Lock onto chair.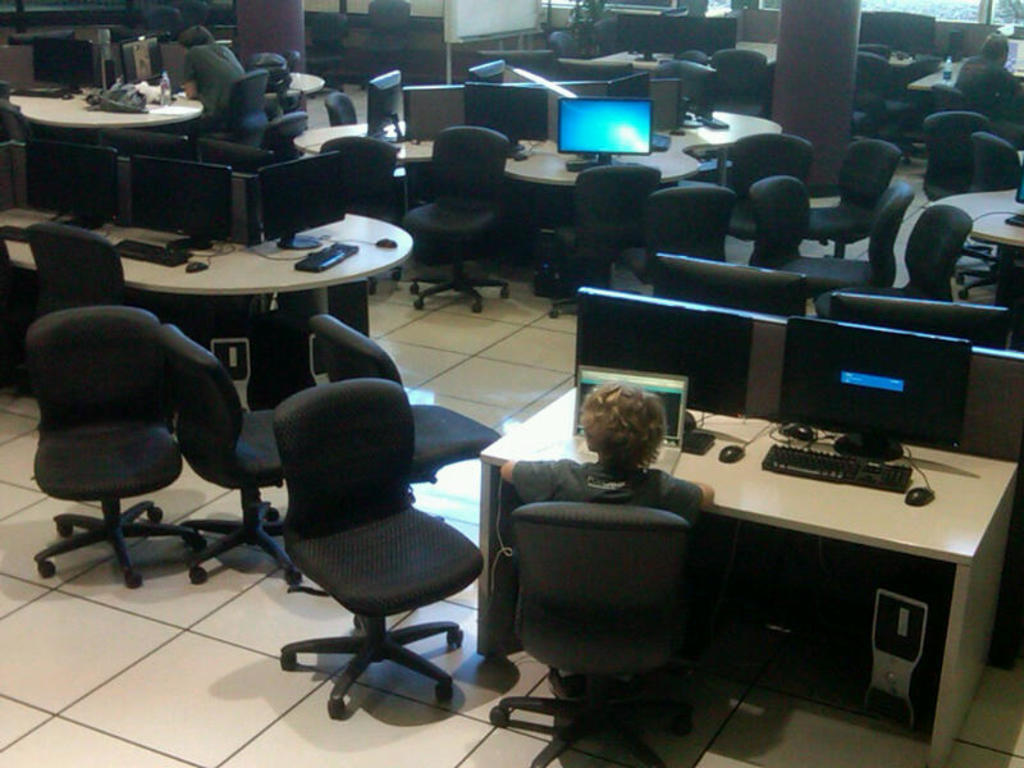
Locked: detection(919, 110, 989, 202).
